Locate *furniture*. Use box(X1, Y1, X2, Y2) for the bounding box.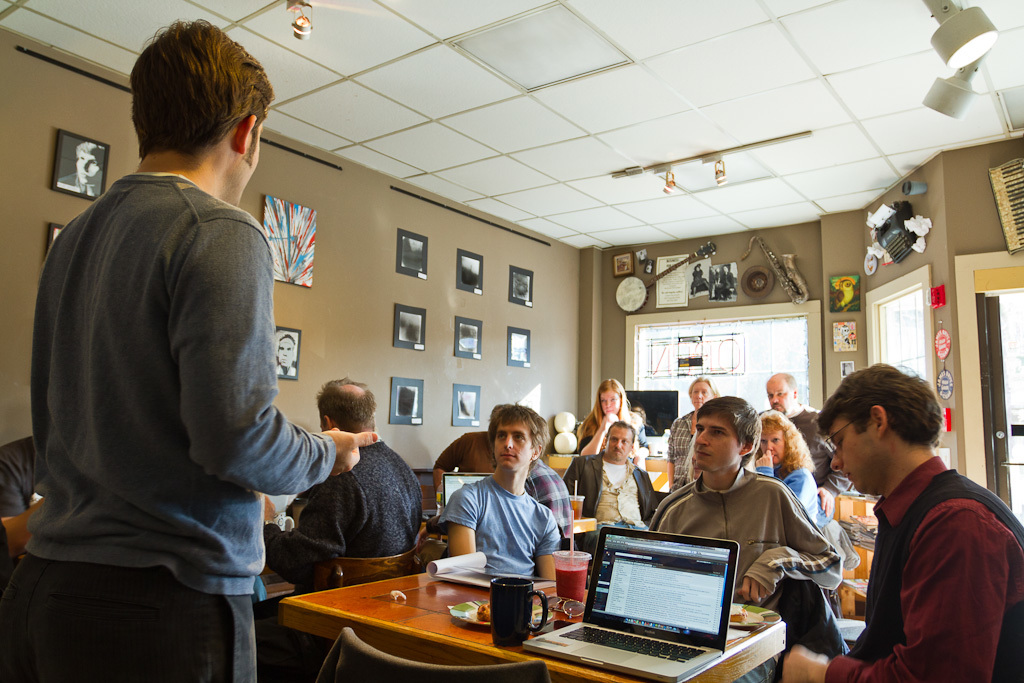
box(644, 458, 674, 492).
